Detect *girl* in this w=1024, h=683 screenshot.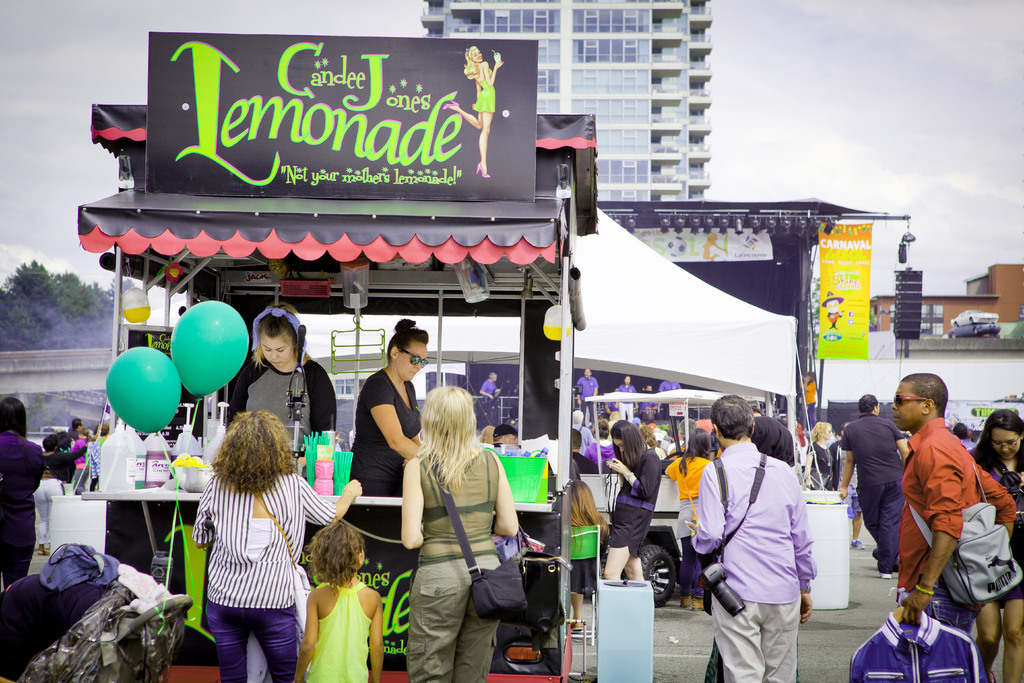
Detection: 298,524,383,680.
